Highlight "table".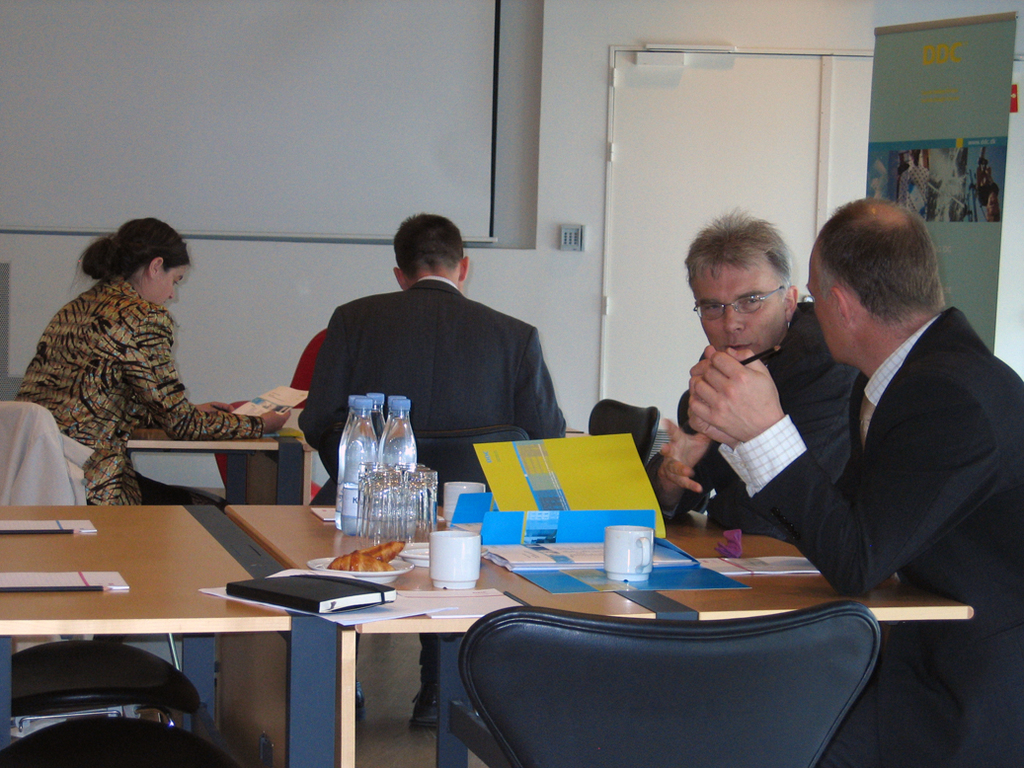
Highlighted region: 127,427,307,503.
